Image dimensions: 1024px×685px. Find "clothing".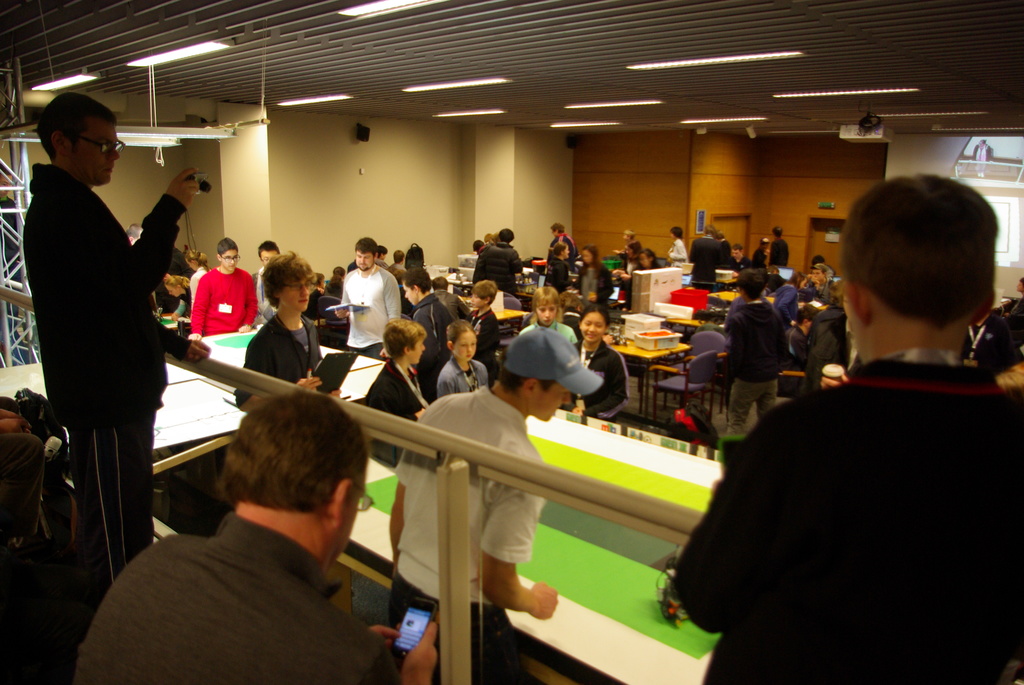
box=[360, 356, 426, 469].
